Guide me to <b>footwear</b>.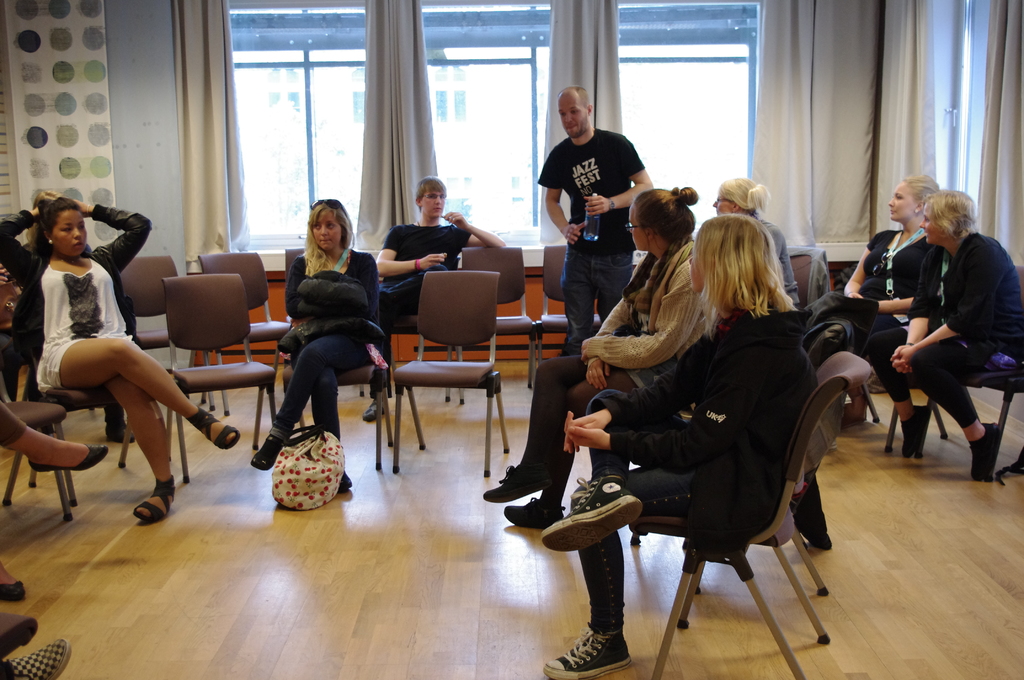
Guidance: detection(190, 408, 240, 447).
